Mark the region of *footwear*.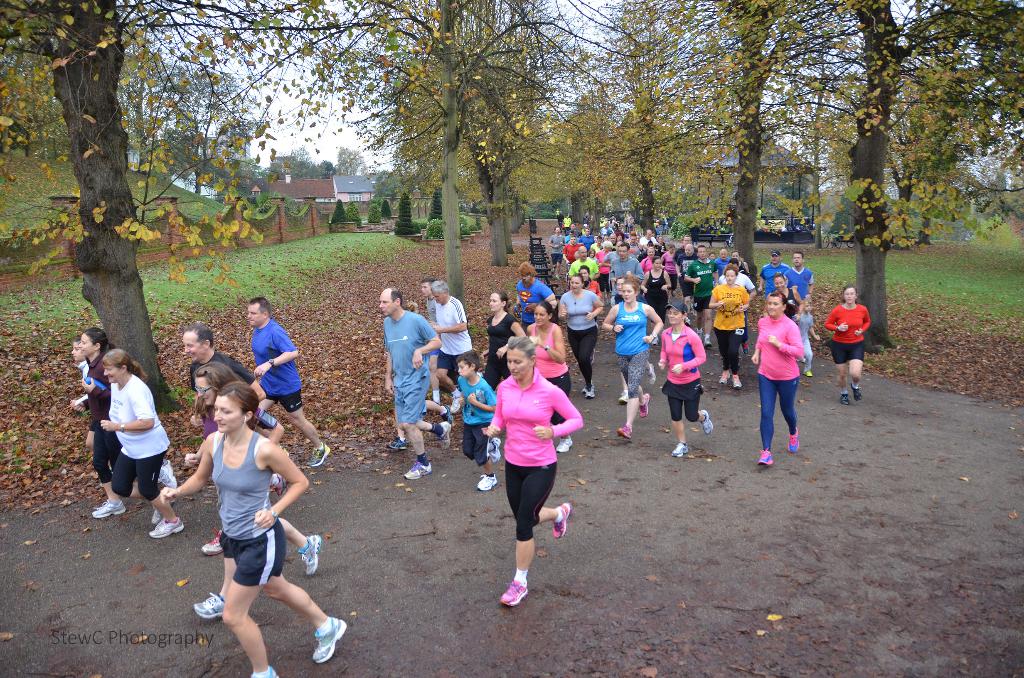
Region: <bbox>455, 391, 461, 415</bbox>.
